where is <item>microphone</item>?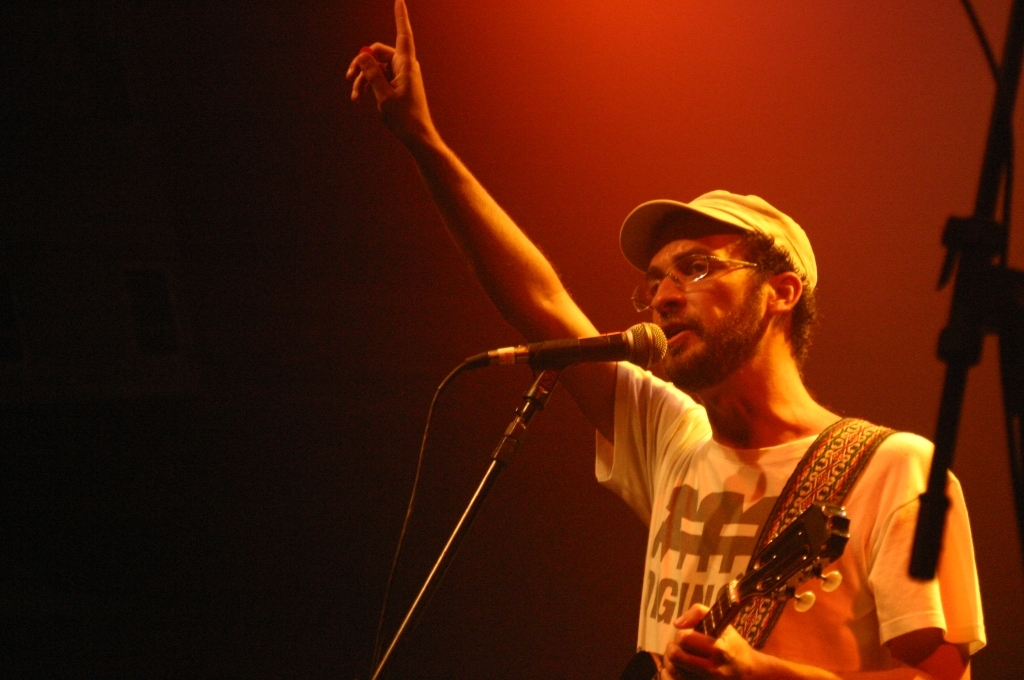
<region>471, 321, 718, 409</region>.
